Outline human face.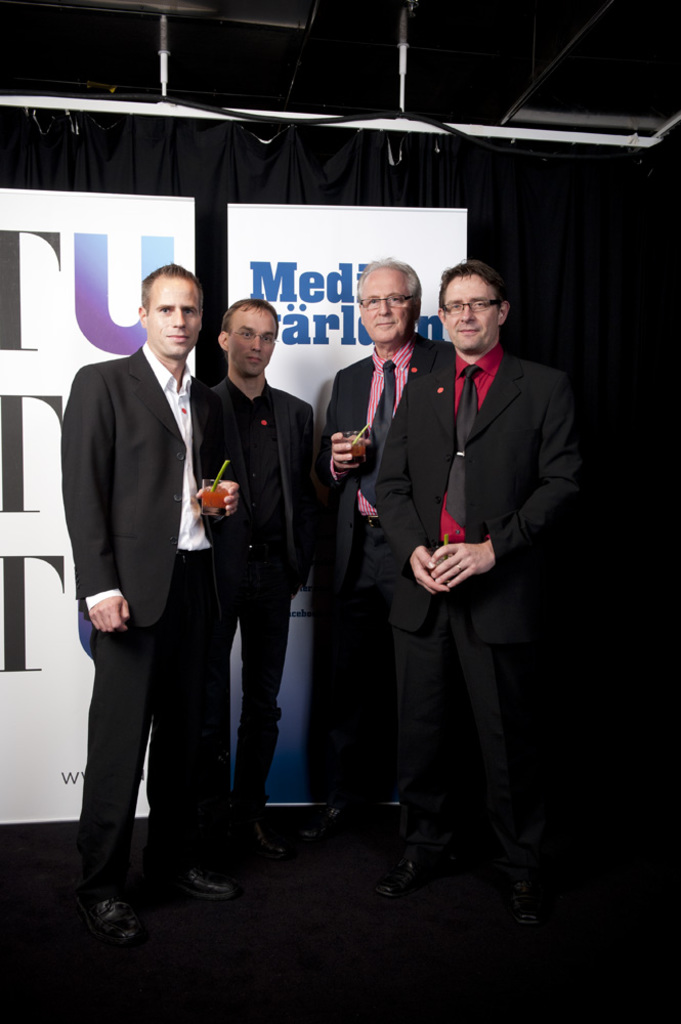
Outline: 143/272/199/355.
